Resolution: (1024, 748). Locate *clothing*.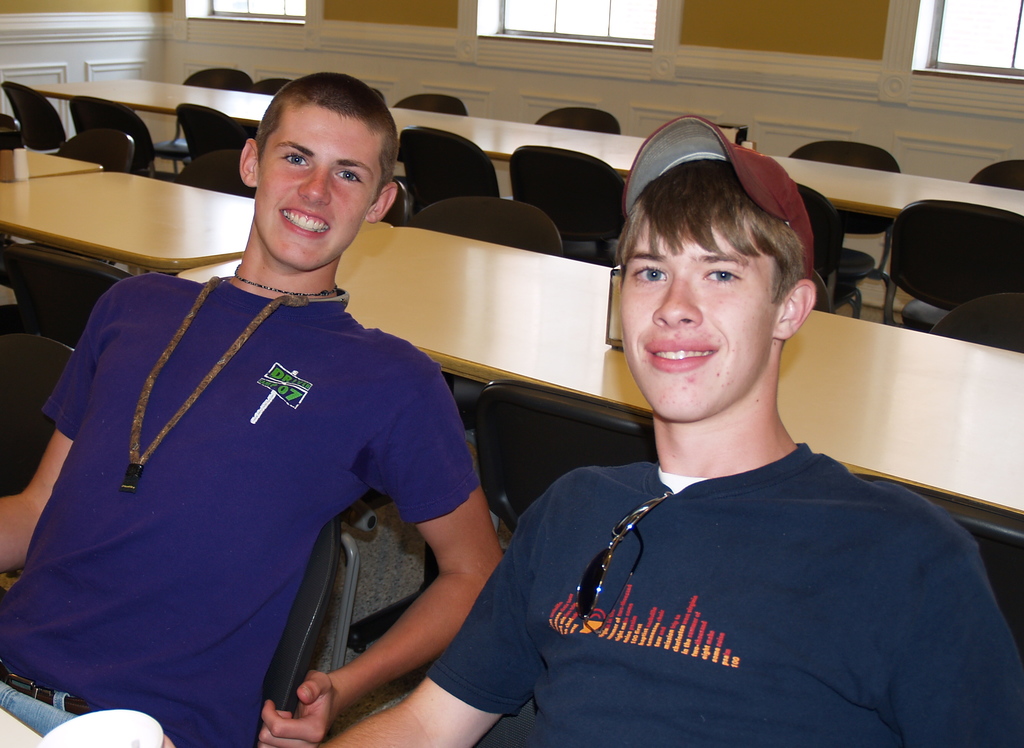
(left=39, top=222, right=455, bottom=740).
